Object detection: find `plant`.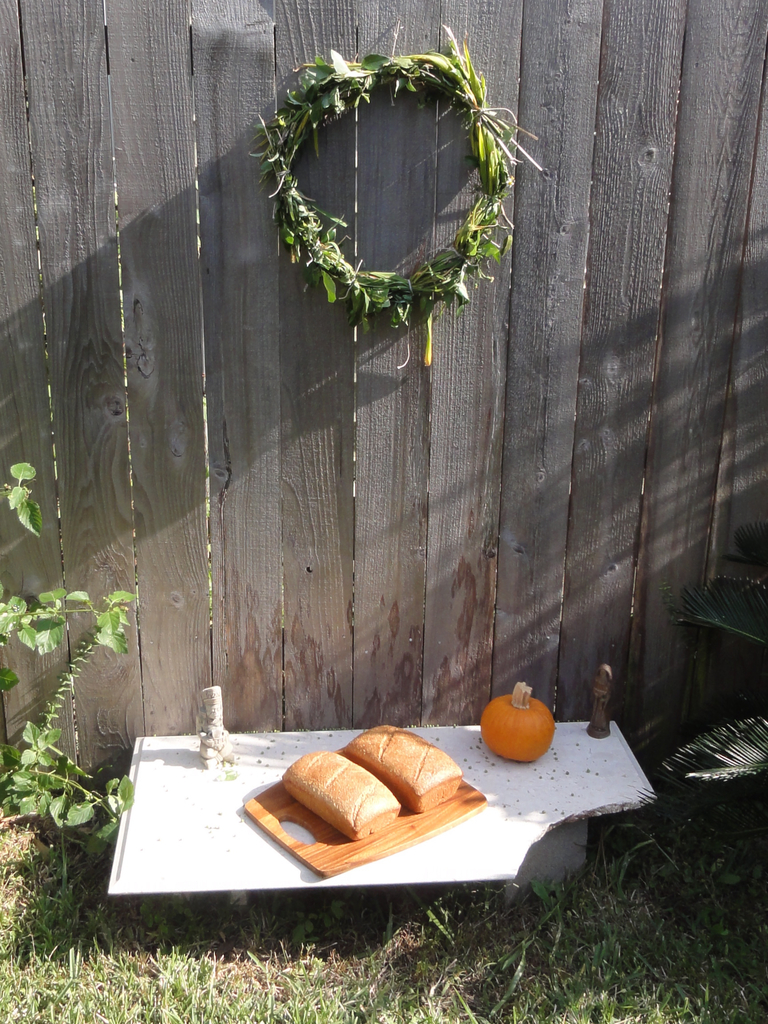
[653, 516, 767, 796].
